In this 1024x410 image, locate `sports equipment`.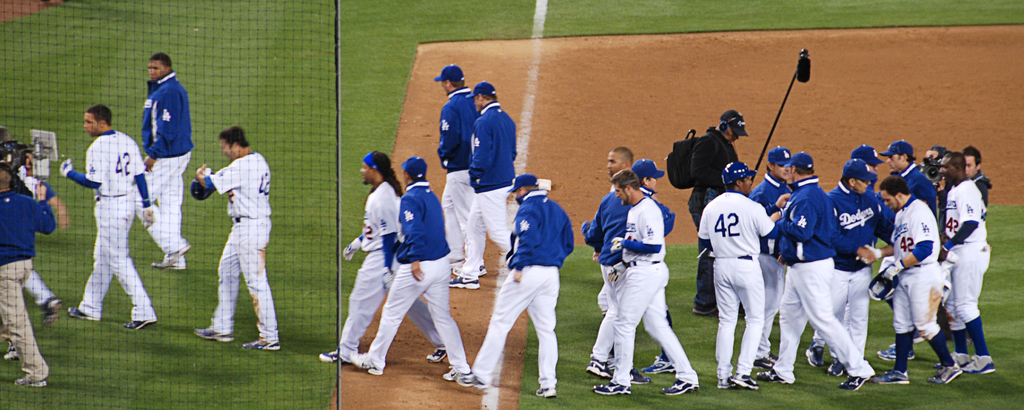
Bounding box: <bbox>756, 370, 783, 383</bbox>.
